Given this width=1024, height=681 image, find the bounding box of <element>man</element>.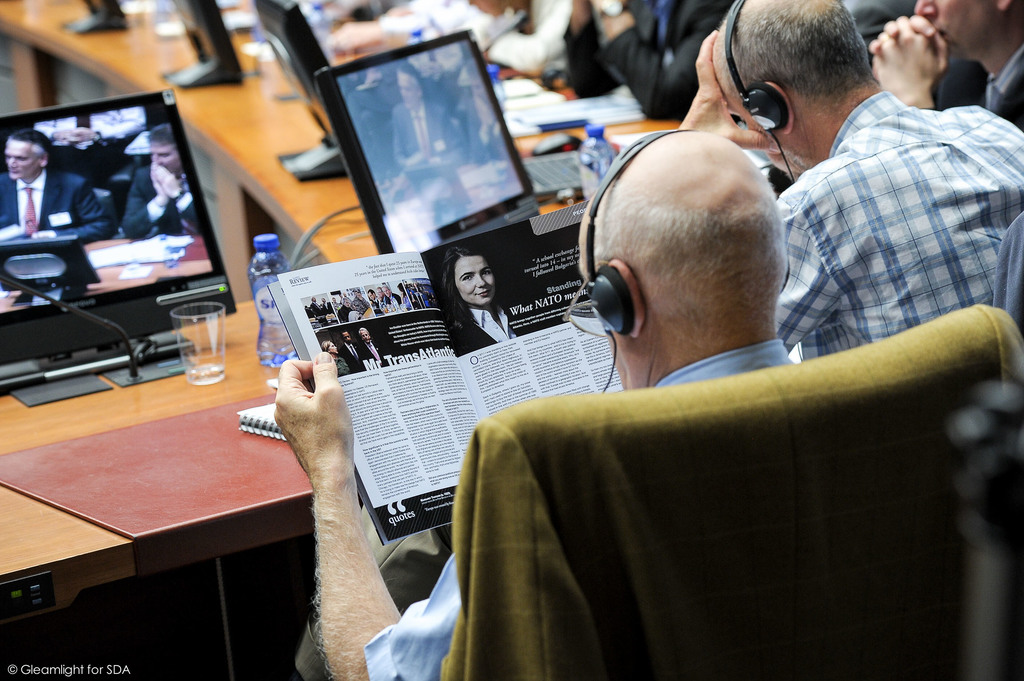
<box>276,118,800,680</box>.
